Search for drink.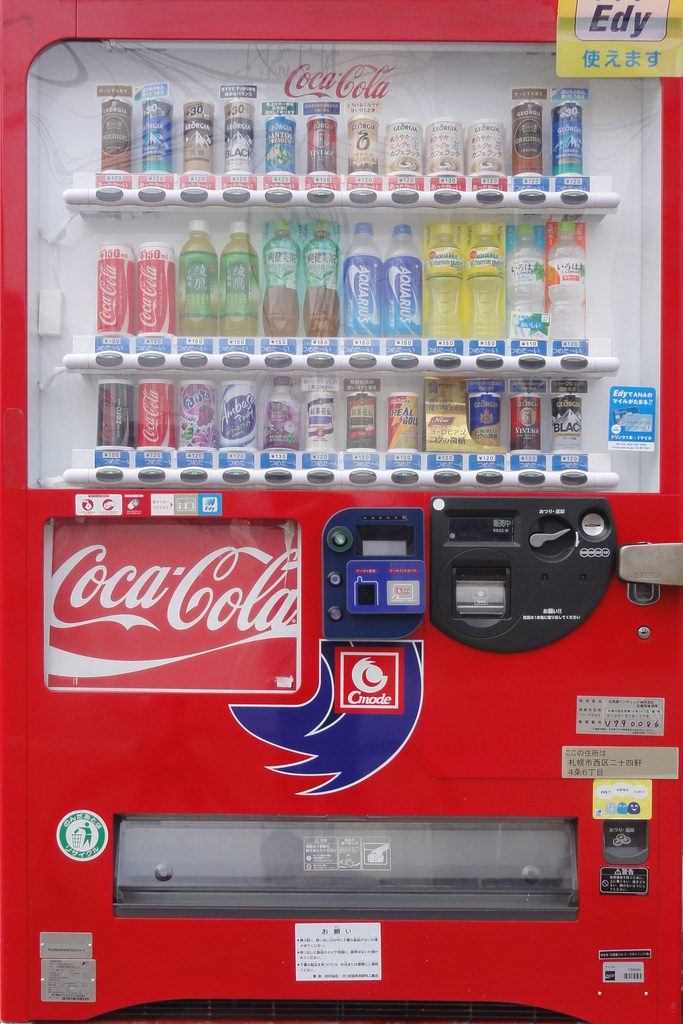
Found at bbox=(263, 221, 302, 337).
